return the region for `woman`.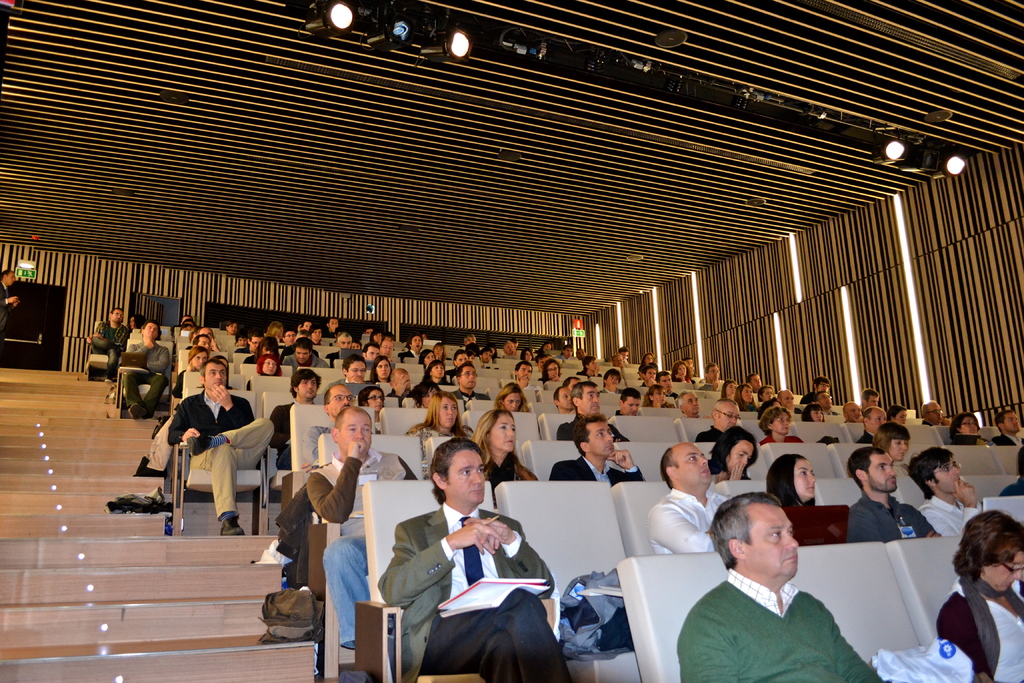
bbox=(247, 354, 284, 390).
